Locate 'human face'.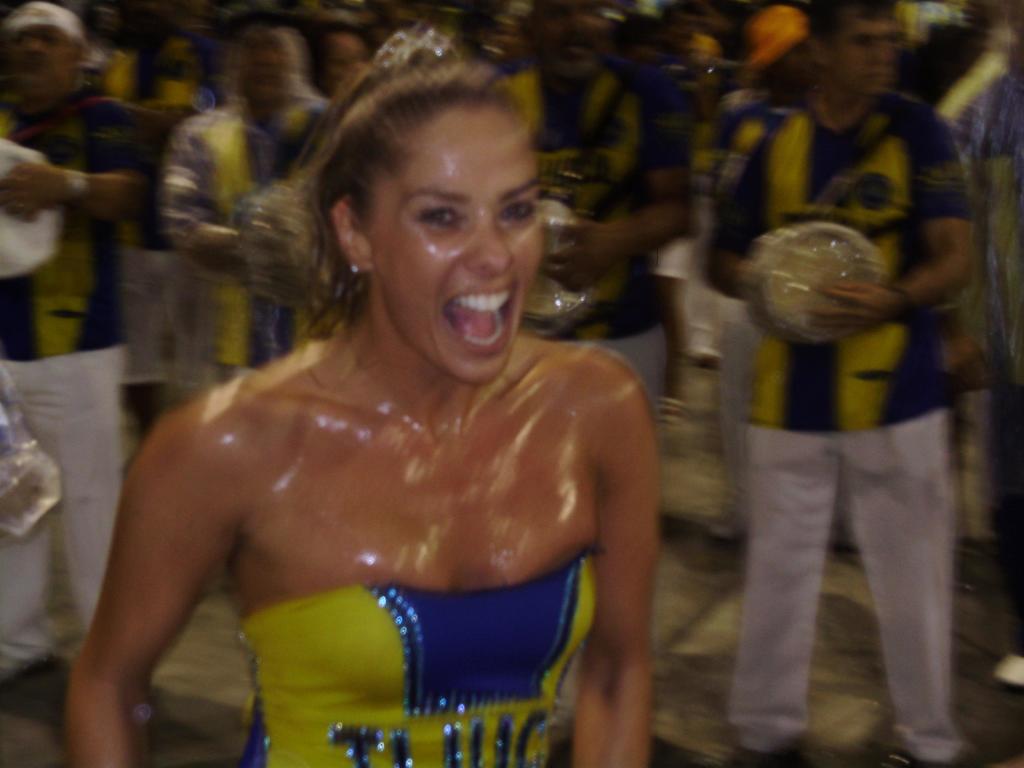
Bounding box: <region>364, 104, 545, 381</region>.
